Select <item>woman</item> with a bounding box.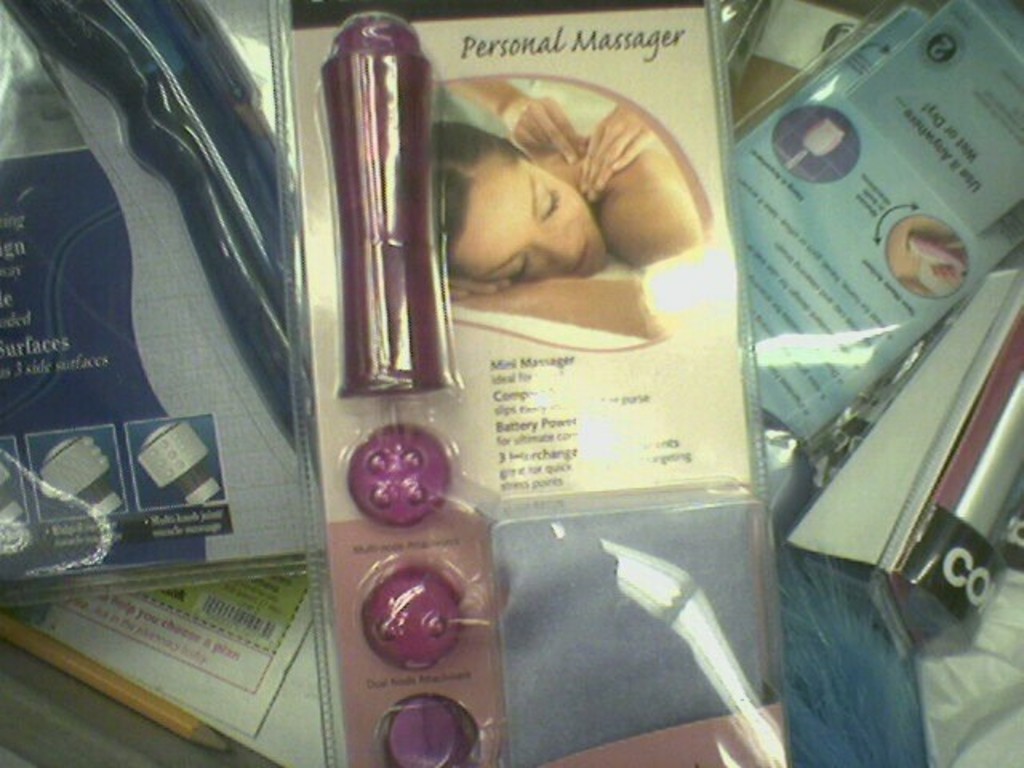
locate(434, 118, 696, 336).
